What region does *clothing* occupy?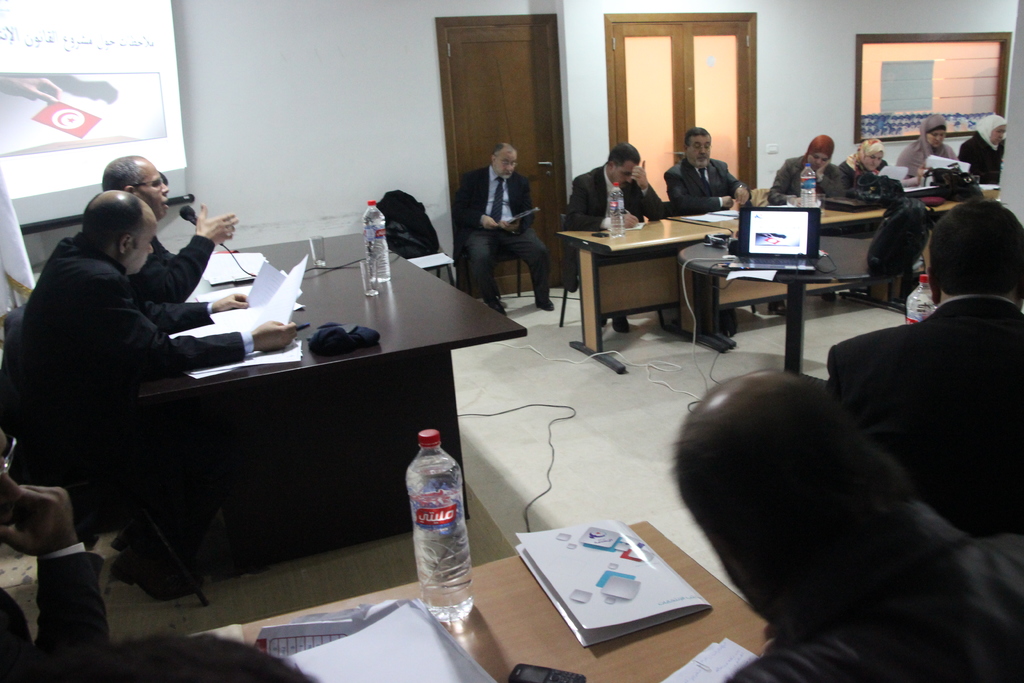
<bbox>0, 228, 257, 570</bbox>.
